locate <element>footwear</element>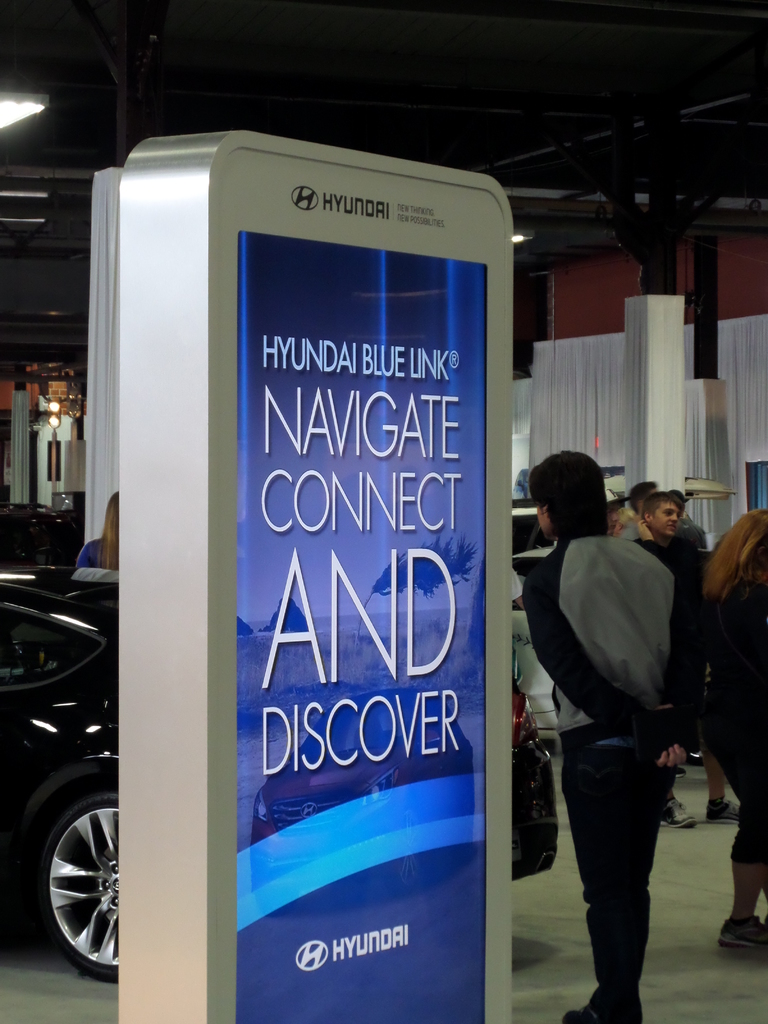
x1=665, y1=796, x2=698, y2=829
